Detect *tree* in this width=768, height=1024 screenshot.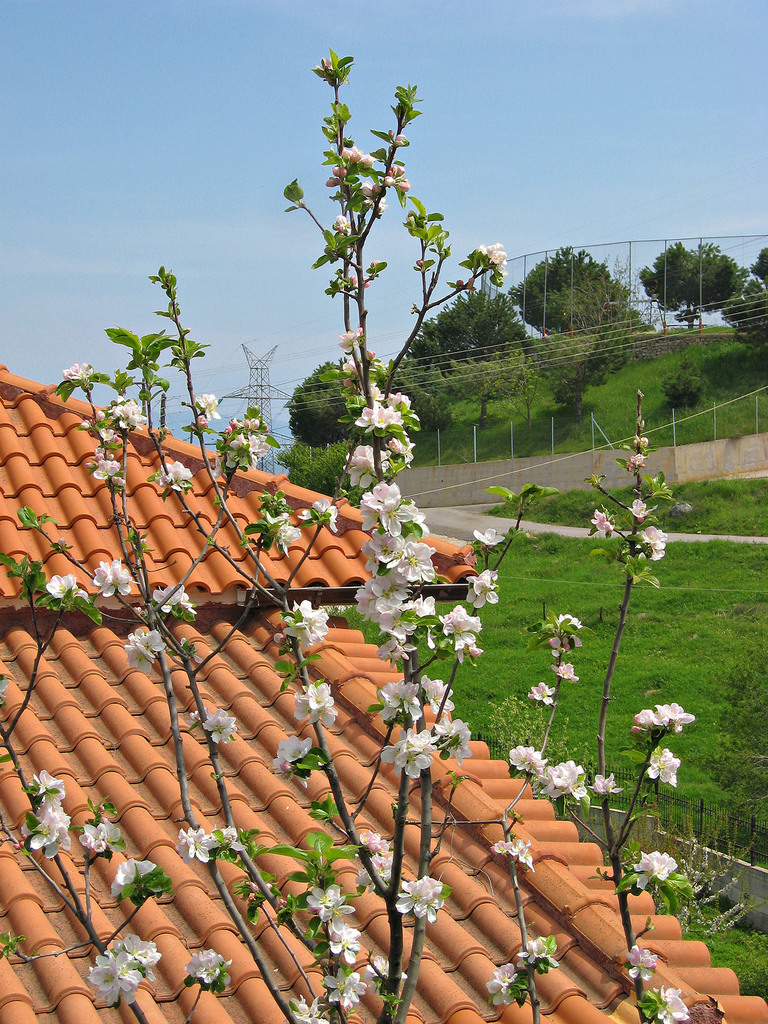
Detection: region(659, 220, 753, 309).
